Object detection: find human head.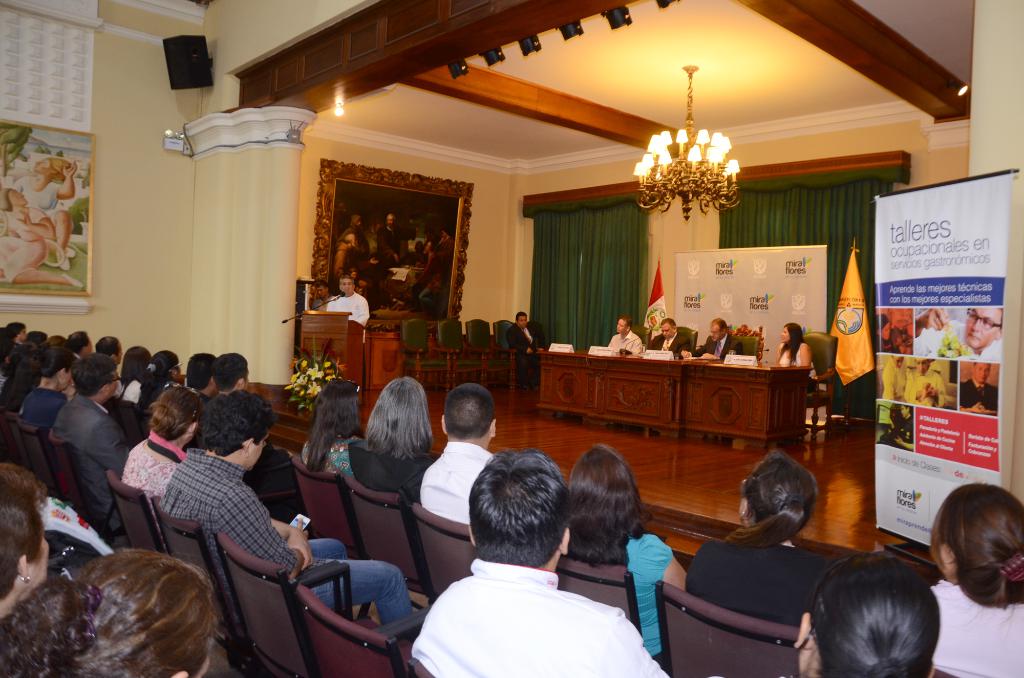
148/386/201/449.
